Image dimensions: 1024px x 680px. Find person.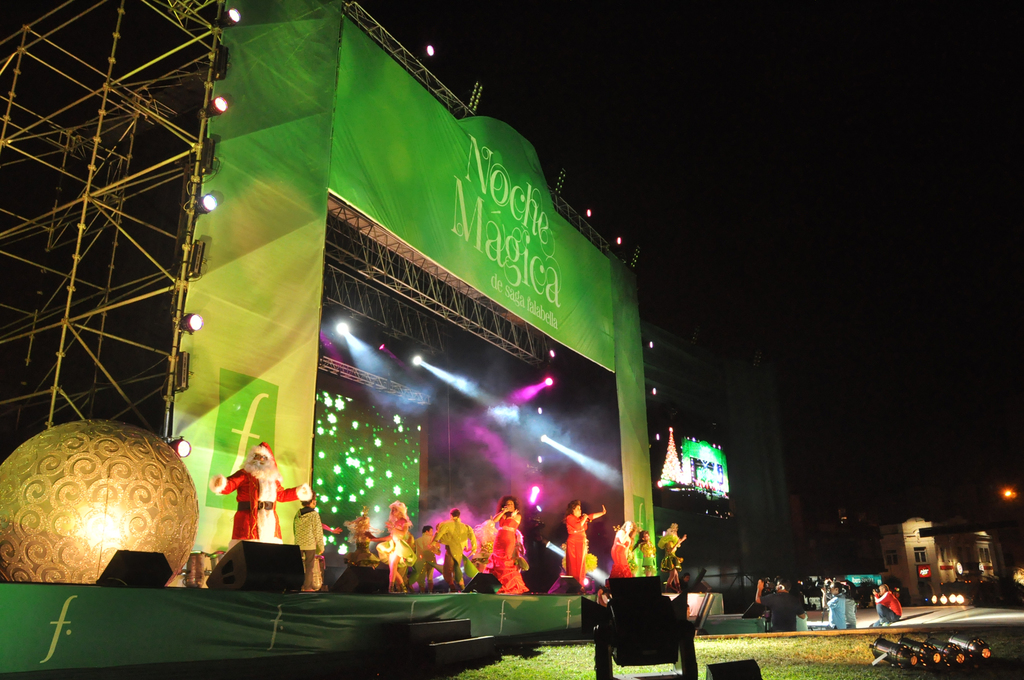
left=610, top=514, right=636, bottom=574.
